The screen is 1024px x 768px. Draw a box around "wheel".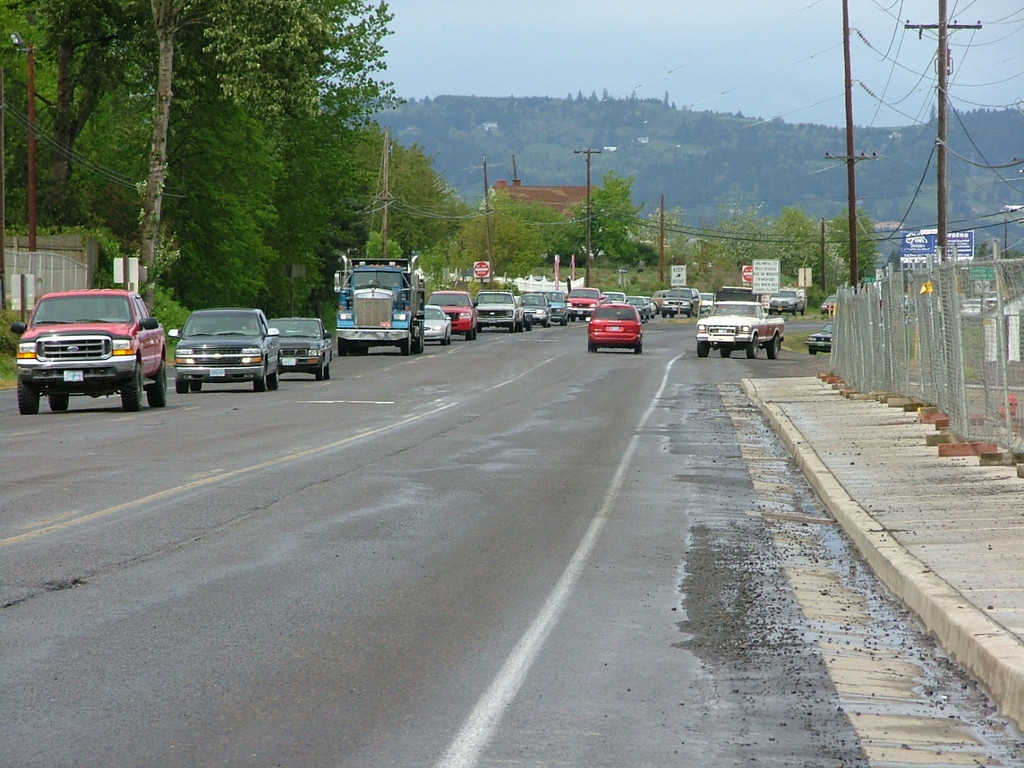
bbox(722, 350, 733, 358).
